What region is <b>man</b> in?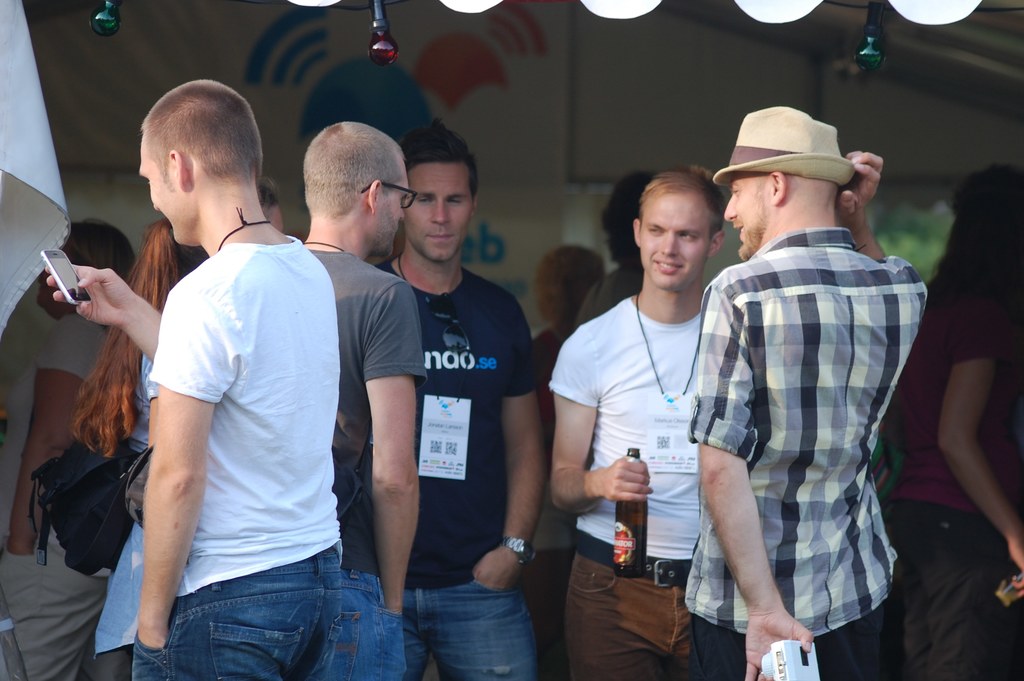
371,123,545,680.
